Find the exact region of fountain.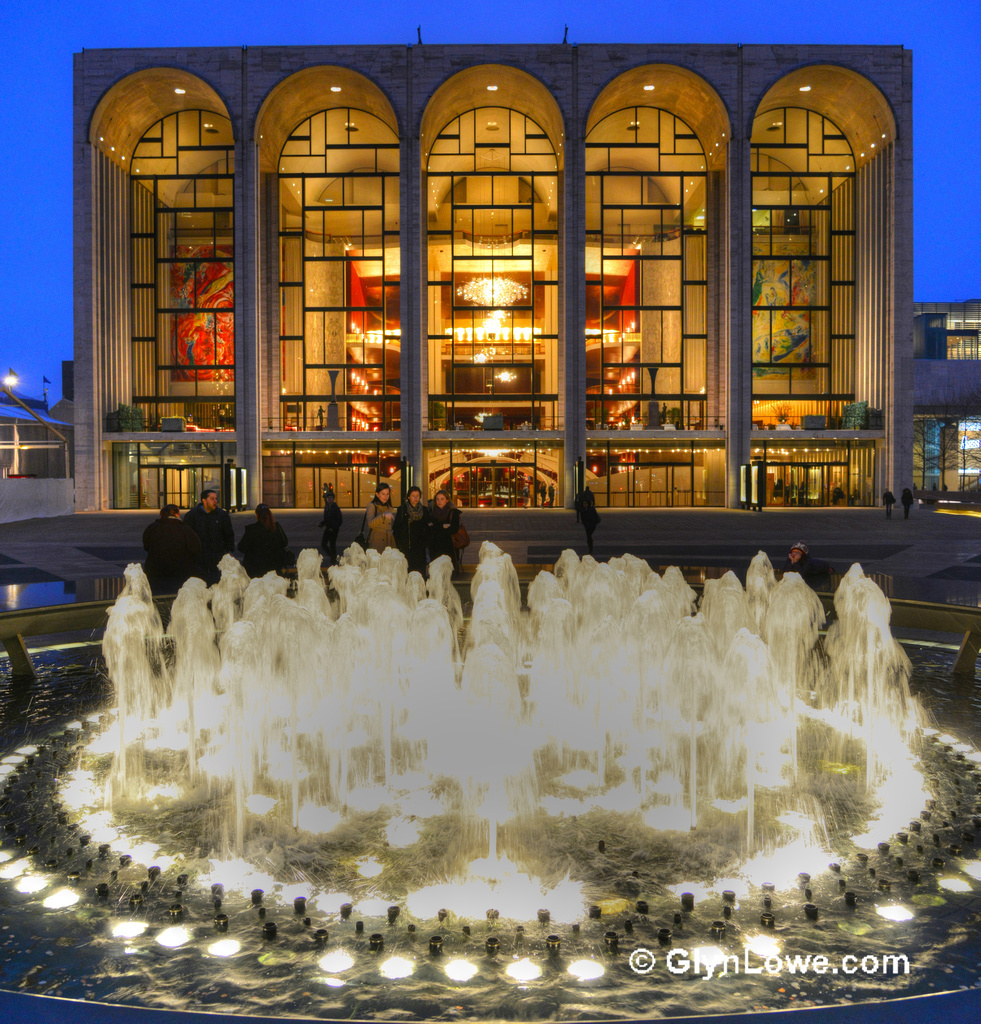
Exact region: [21, 496, 980, 935].
